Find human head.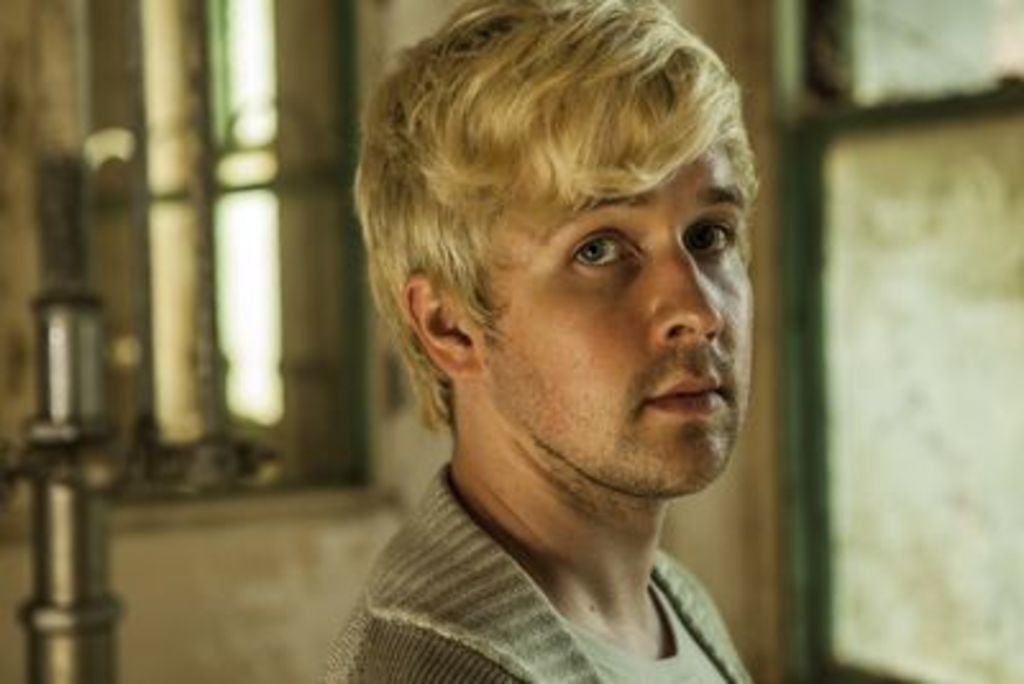
{"left": 371, "top": 0, "right": 758, "bottom": 505}.
